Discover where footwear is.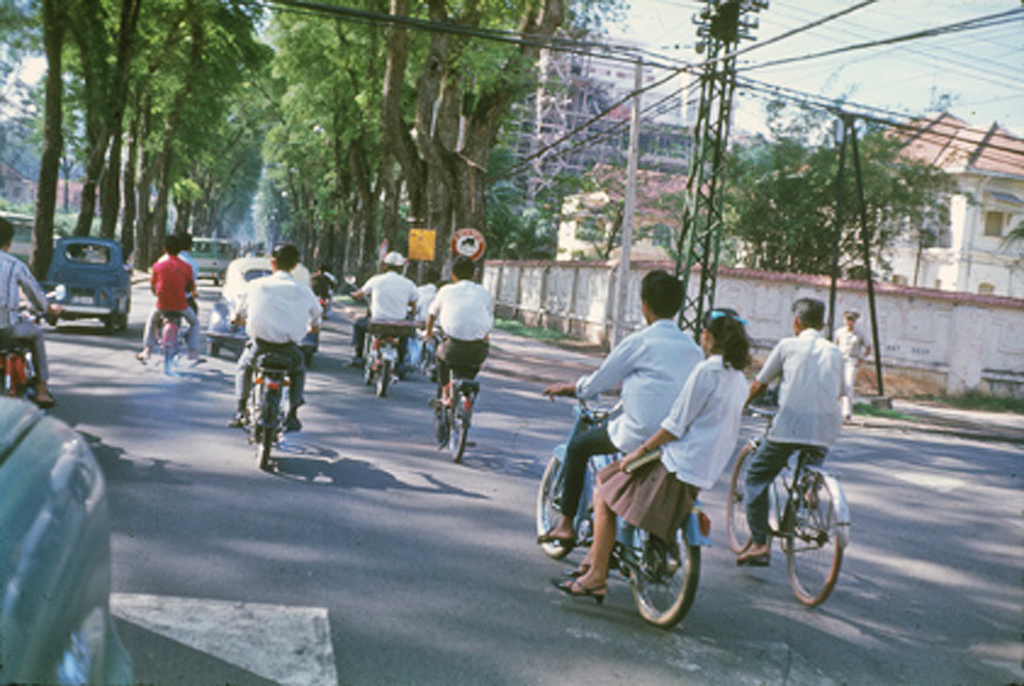
Discovered at <box>803,475,820,506</box>.
